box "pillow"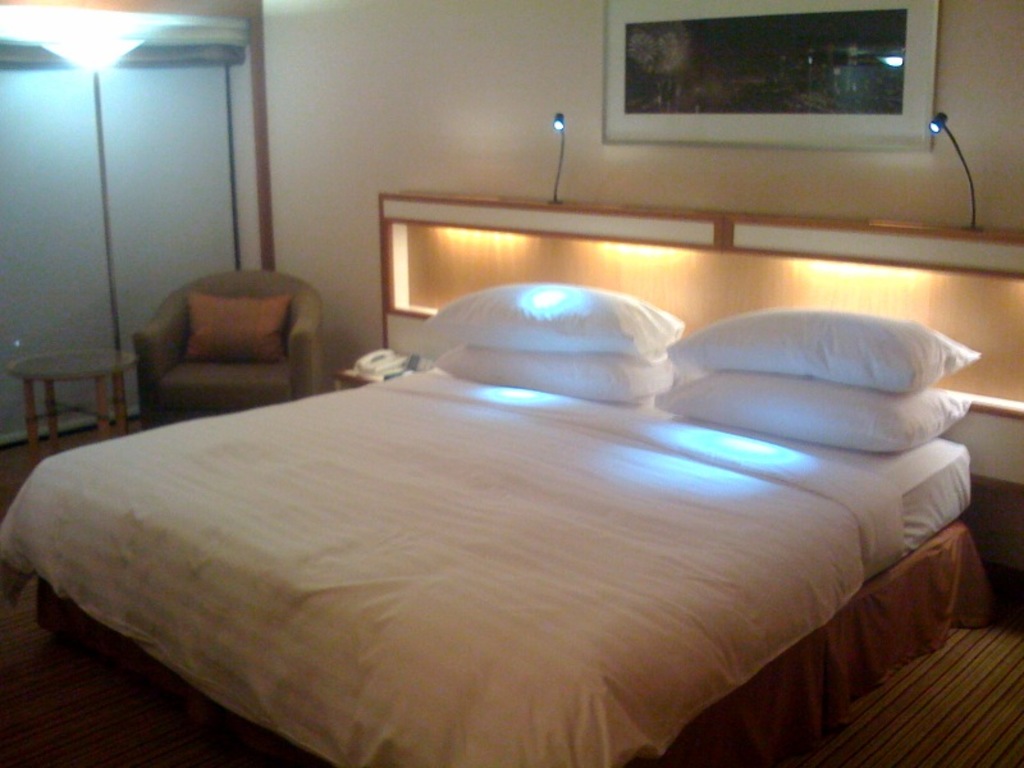
pyautogui.locateOnScreen(404, 270, 675, 349)
